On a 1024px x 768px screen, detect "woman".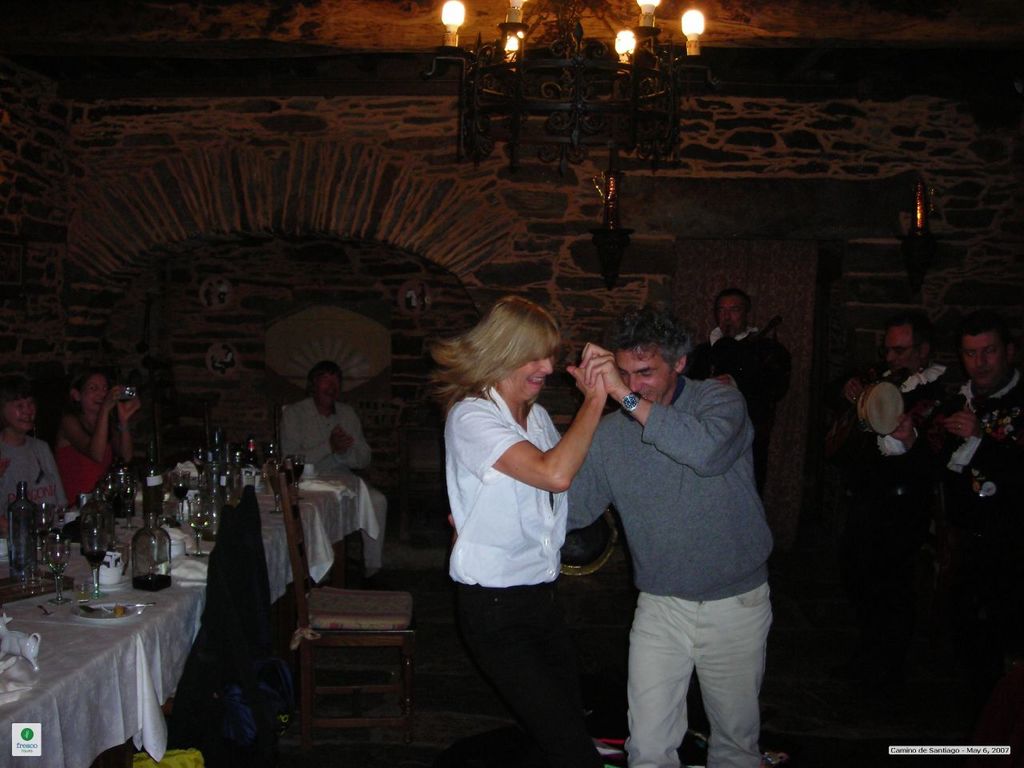
[430, 298, 609, 766].
